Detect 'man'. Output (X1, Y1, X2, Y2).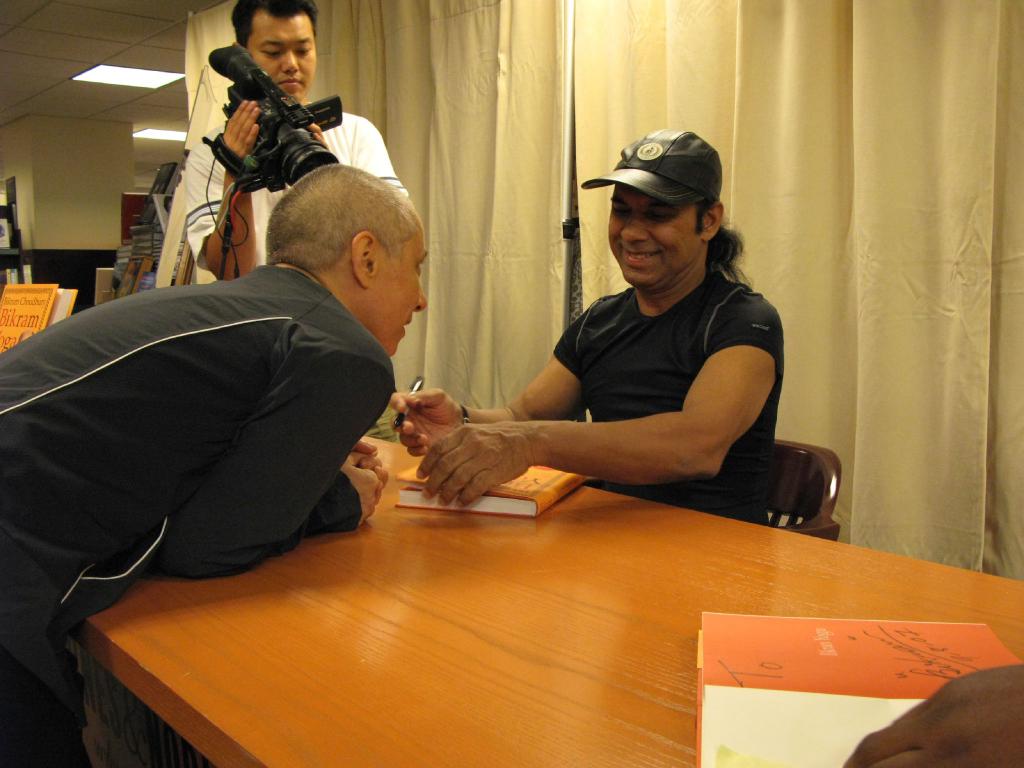
(177, 1, 408, 289).
